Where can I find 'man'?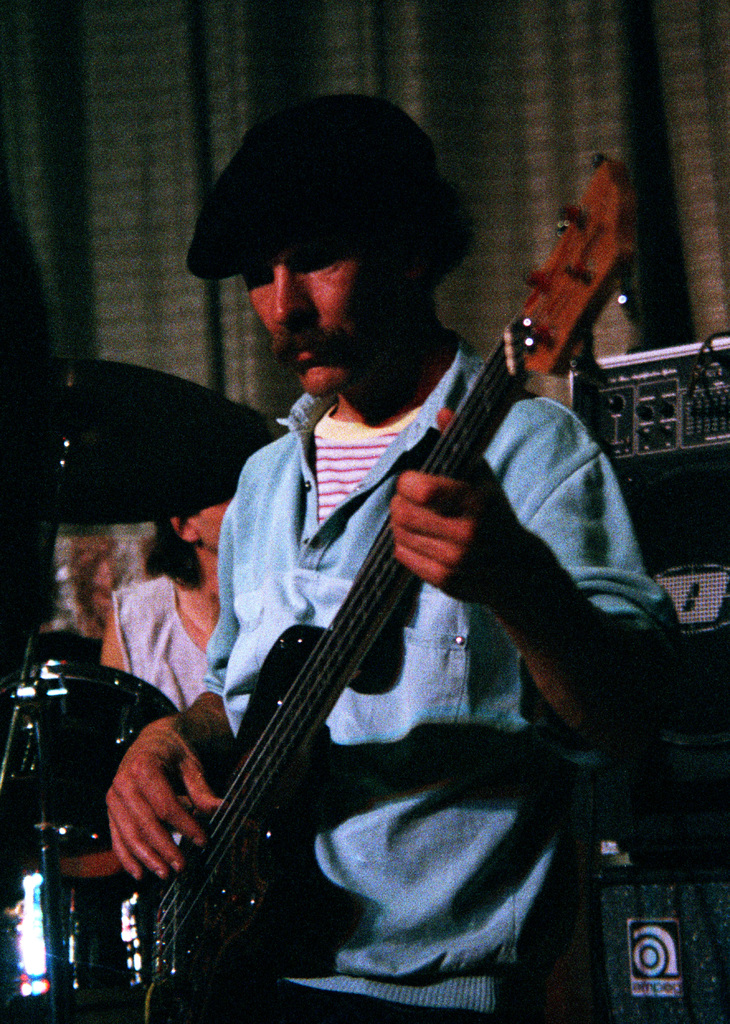
You can find it at pyautogui.locateOnScreen(137, 95, 682, 1016).
